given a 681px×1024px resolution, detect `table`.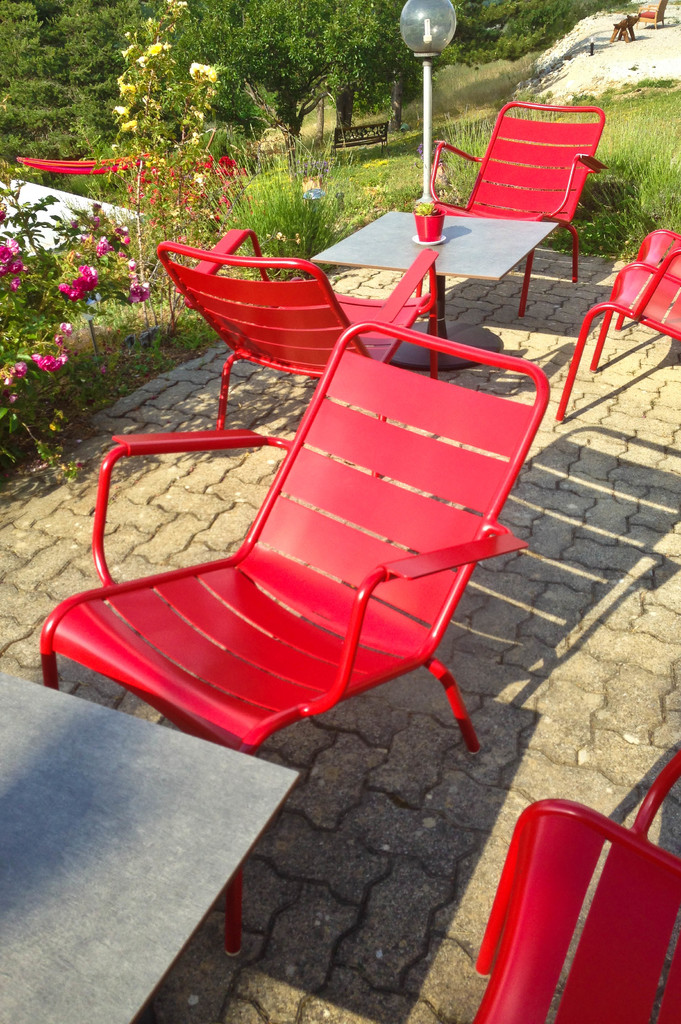
pyautogui.locateOnScreen(303, 193, 561, 368).
